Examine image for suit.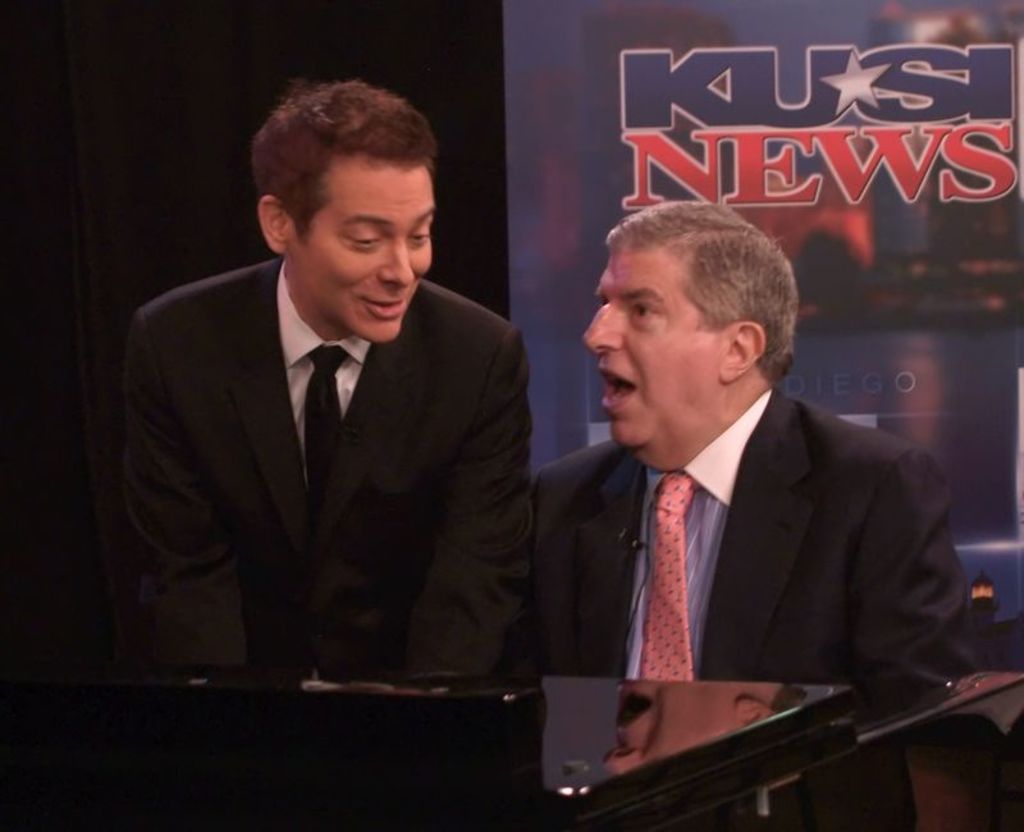
Examination result: rect(113, 256, 538, 681).
